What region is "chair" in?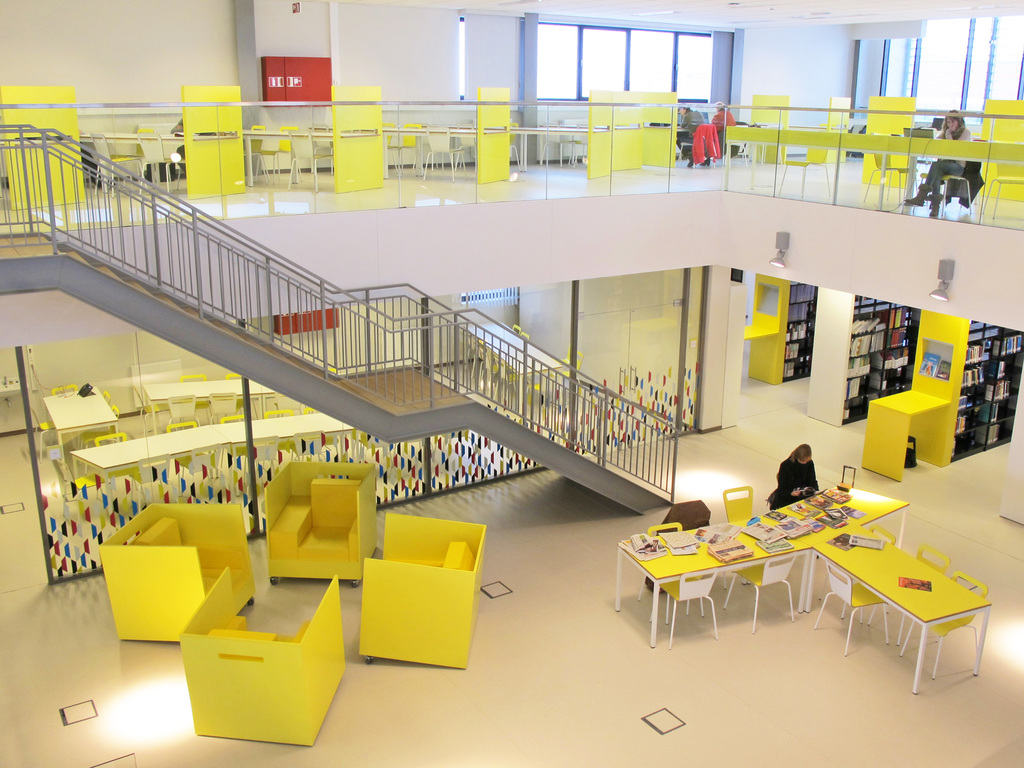
<box>841,529,897,616</box>.
